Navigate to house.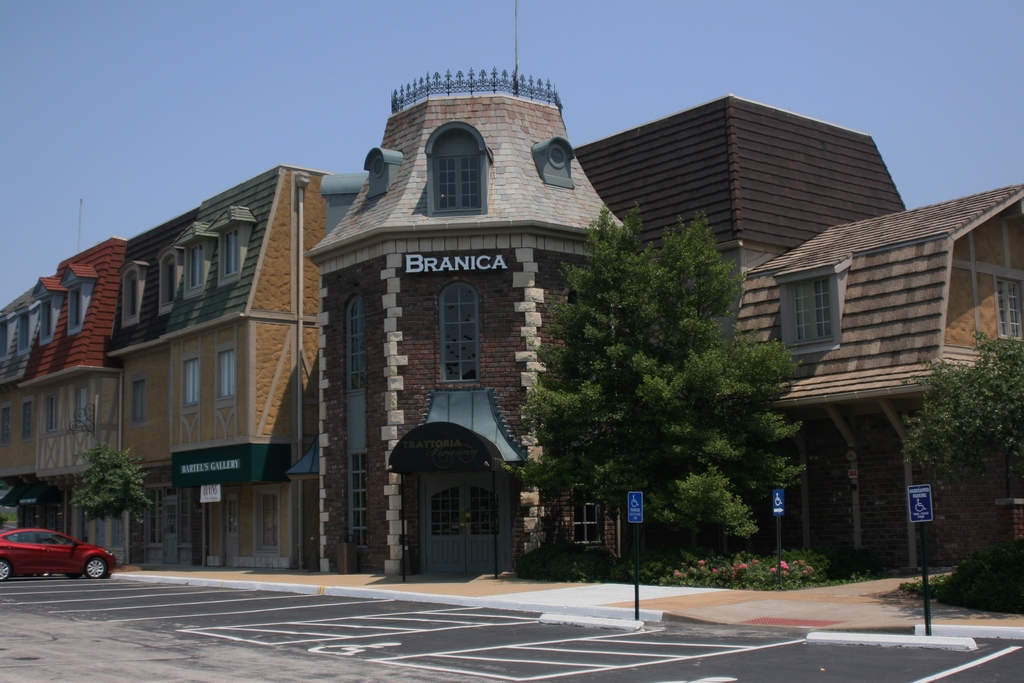
Navigation target: locate(566, 90, 913, 368).
